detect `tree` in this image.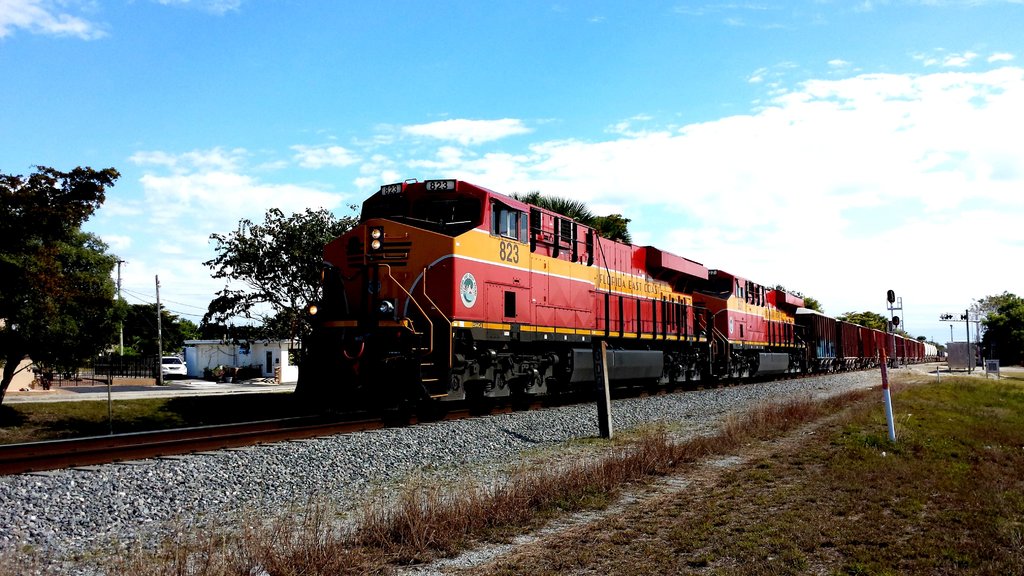
Detection: select_region(199, 204, 362, 366).
